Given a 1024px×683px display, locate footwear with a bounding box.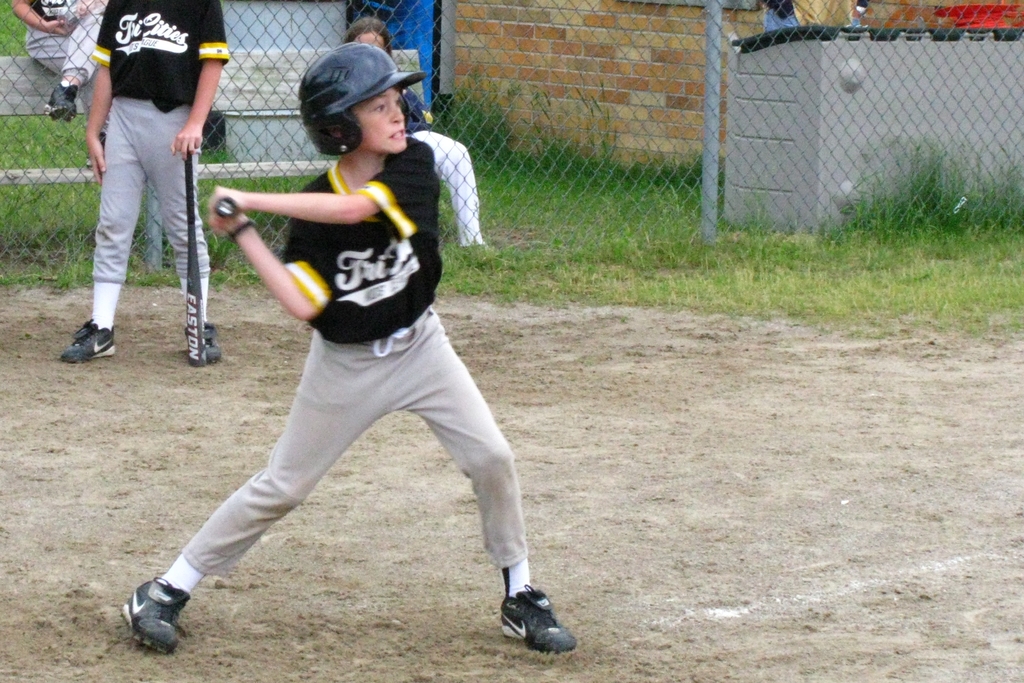
Located: {"left": 126, "top": 577, "right": 191, "bottom": 654}.
